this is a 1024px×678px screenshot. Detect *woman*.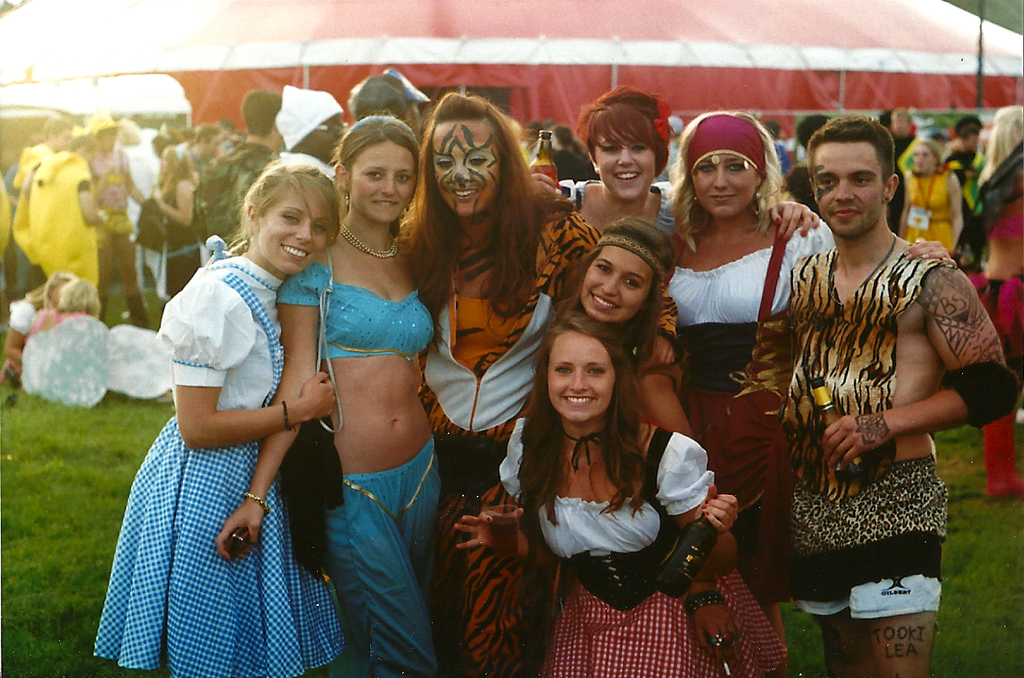
l=134, t=158, r=219, b=284.
